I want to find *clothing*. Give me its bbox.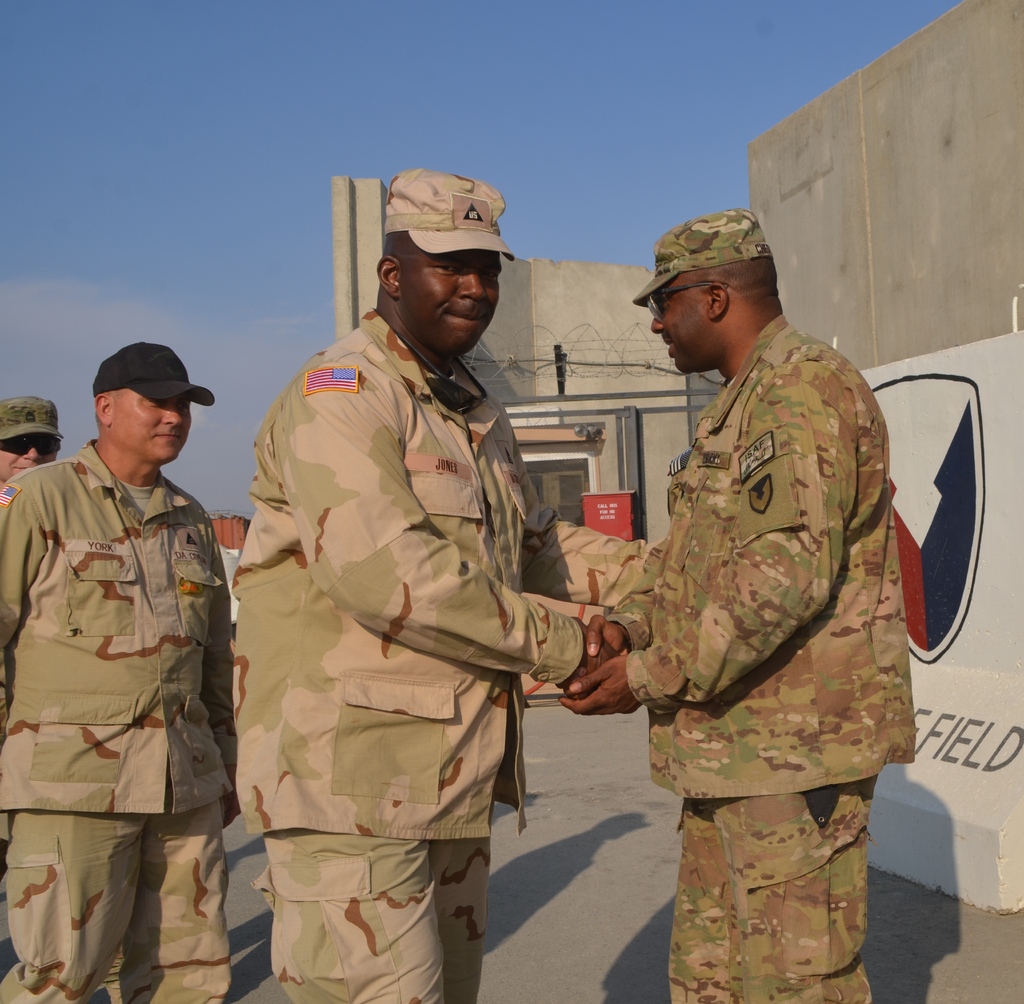
left=236, top=310, right=651, bottom=1003.
